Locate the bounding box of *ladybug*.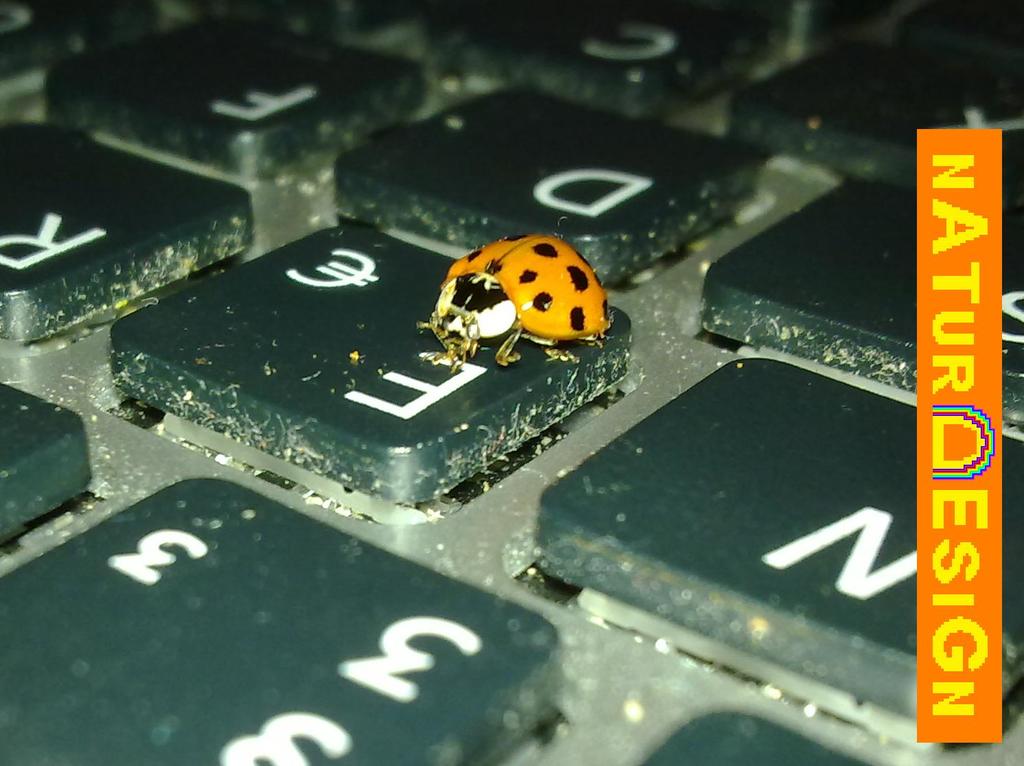
Bounding box: detection(422, 228, 607, 364).
